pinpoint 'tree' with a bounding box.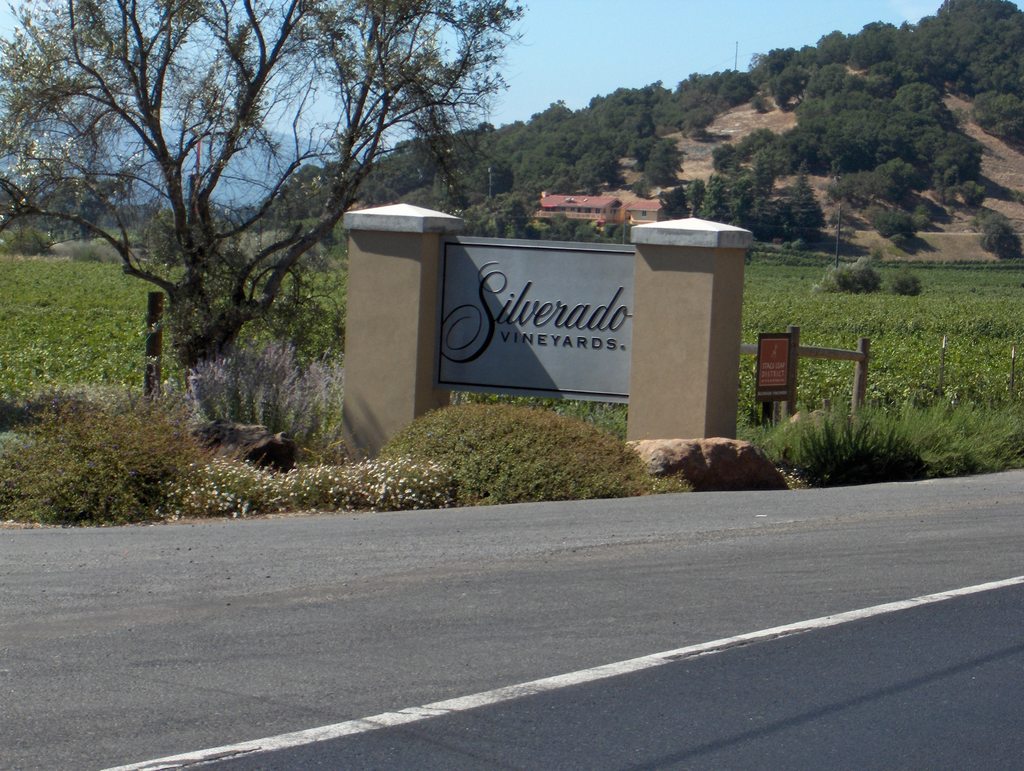
crop(273, 155, 412, 220).
